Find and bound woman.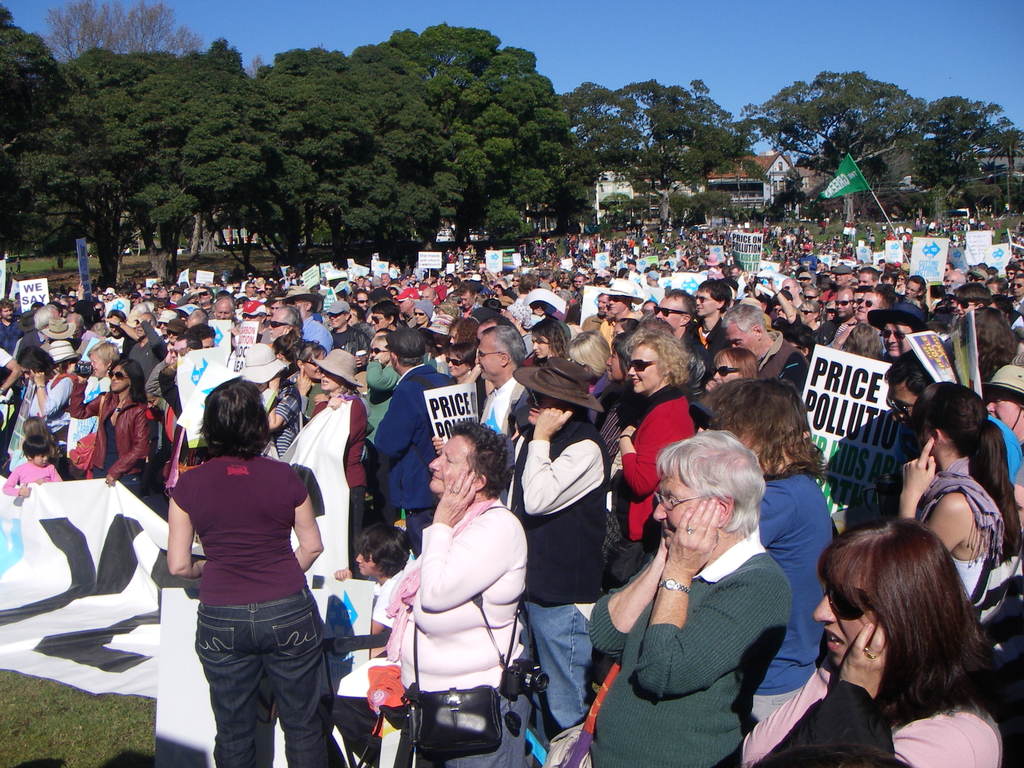
Bound: [x1=68, y1=342, x2=118, y2=476].
